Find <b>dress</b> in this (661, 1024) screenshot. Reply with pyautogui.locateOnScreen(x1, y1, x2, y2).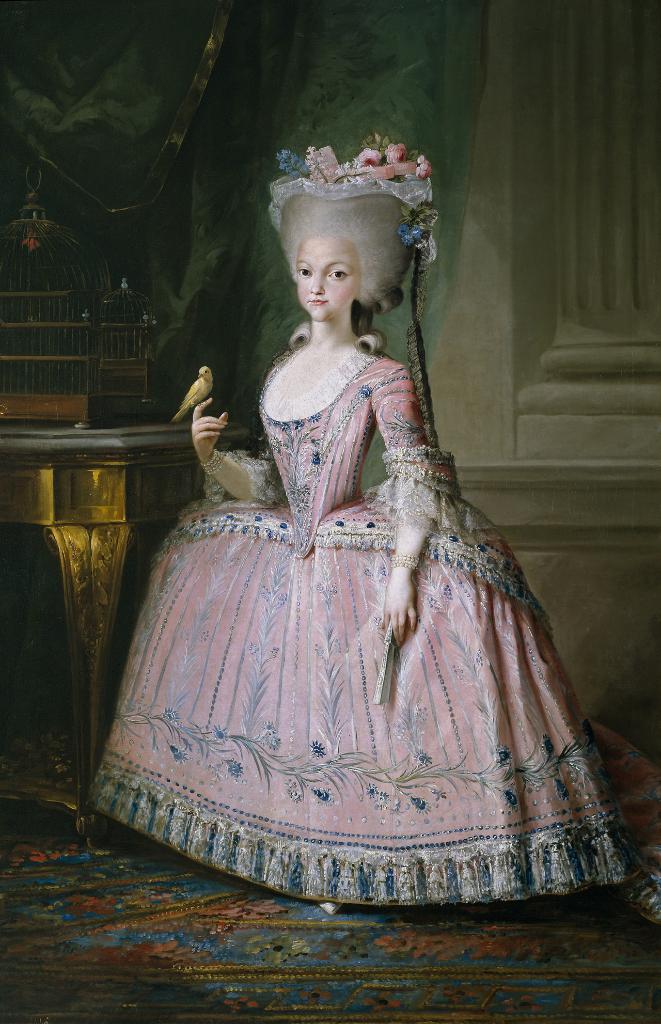
pyautogui.locateOnScreen(85, 338, 633, 910).
